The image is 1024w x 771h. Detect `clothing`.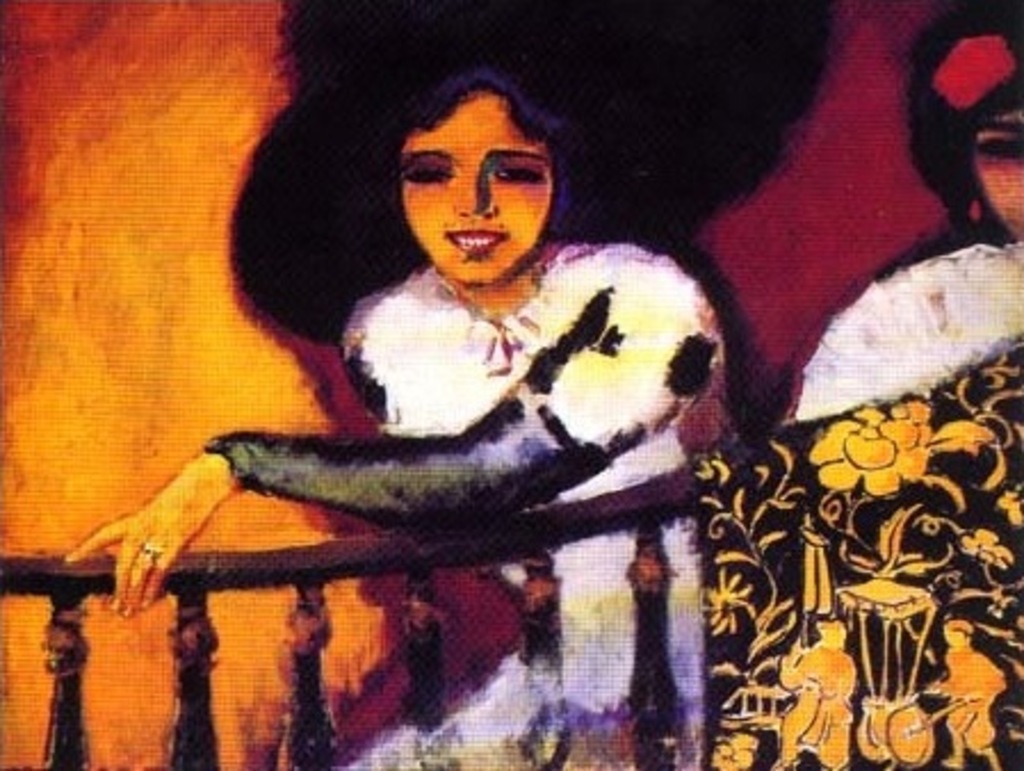
Detection: [left=716, top=233, right=1022, bottom=769].
